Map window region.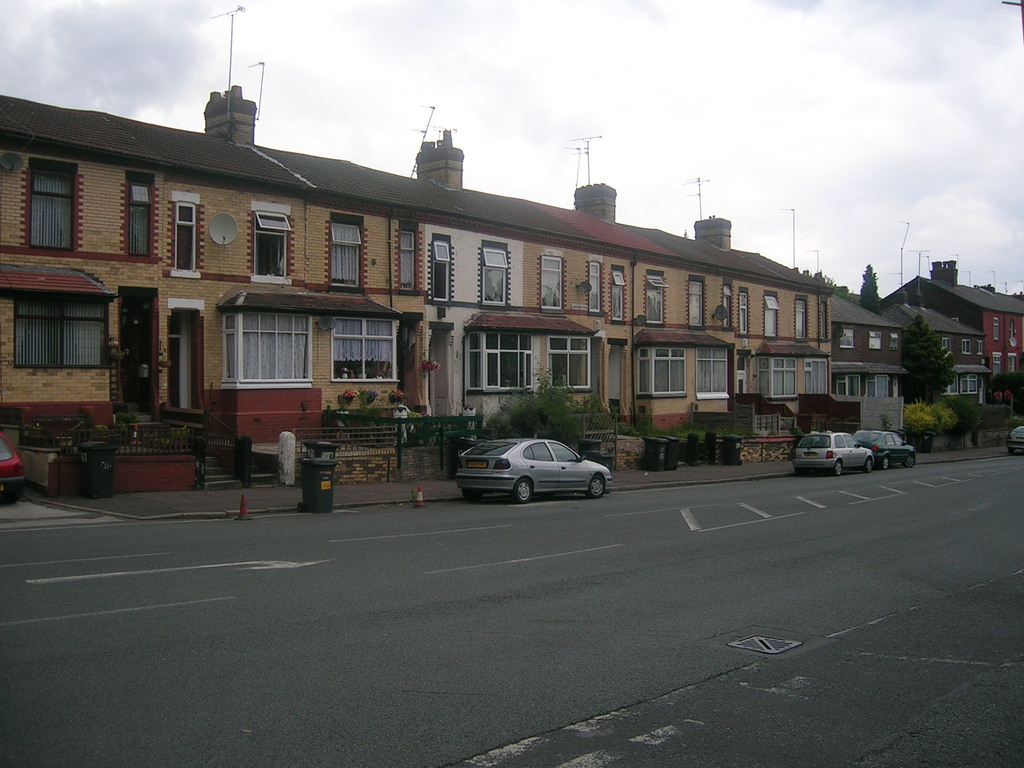
Mapped to <box>836,330,856,348</box>.
